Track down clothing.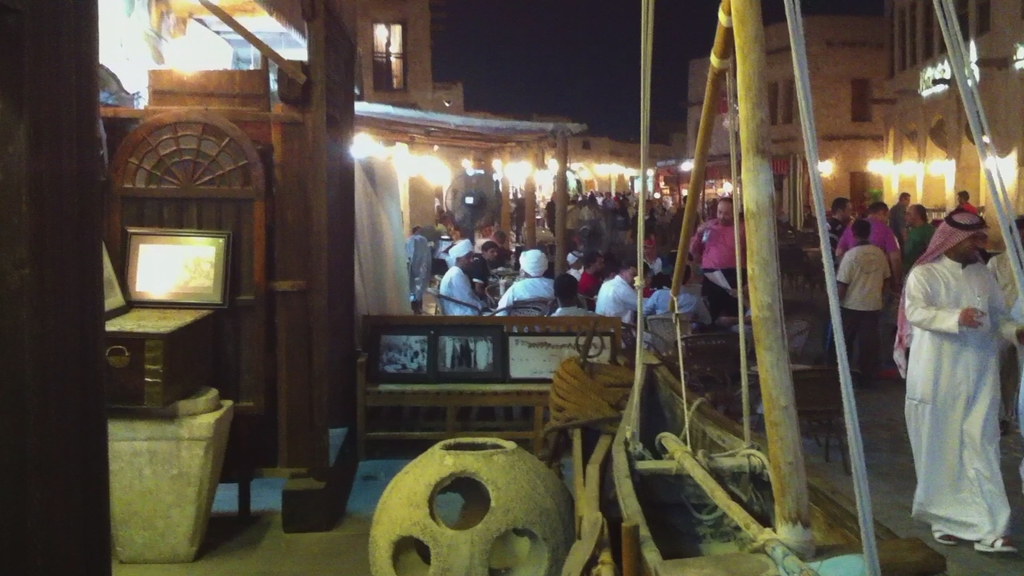
Tracked to region(690, 218, 763, 300).
